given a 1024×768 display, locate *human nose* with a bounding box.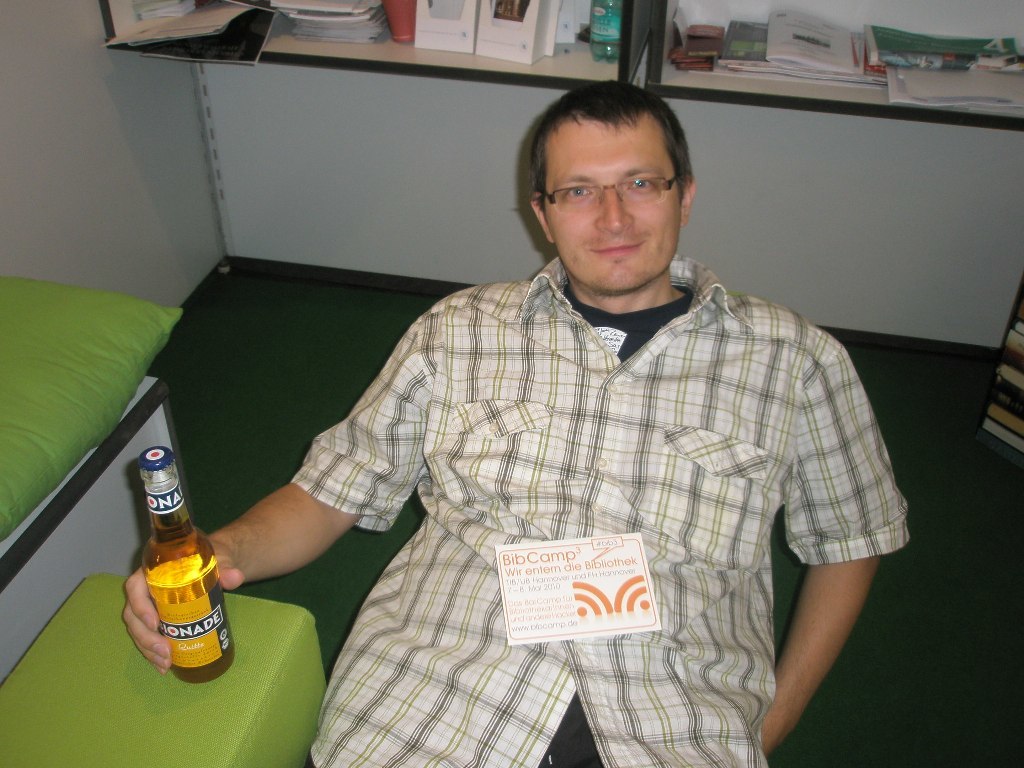
Located: <region>598, 180, 631, 238</region>.
